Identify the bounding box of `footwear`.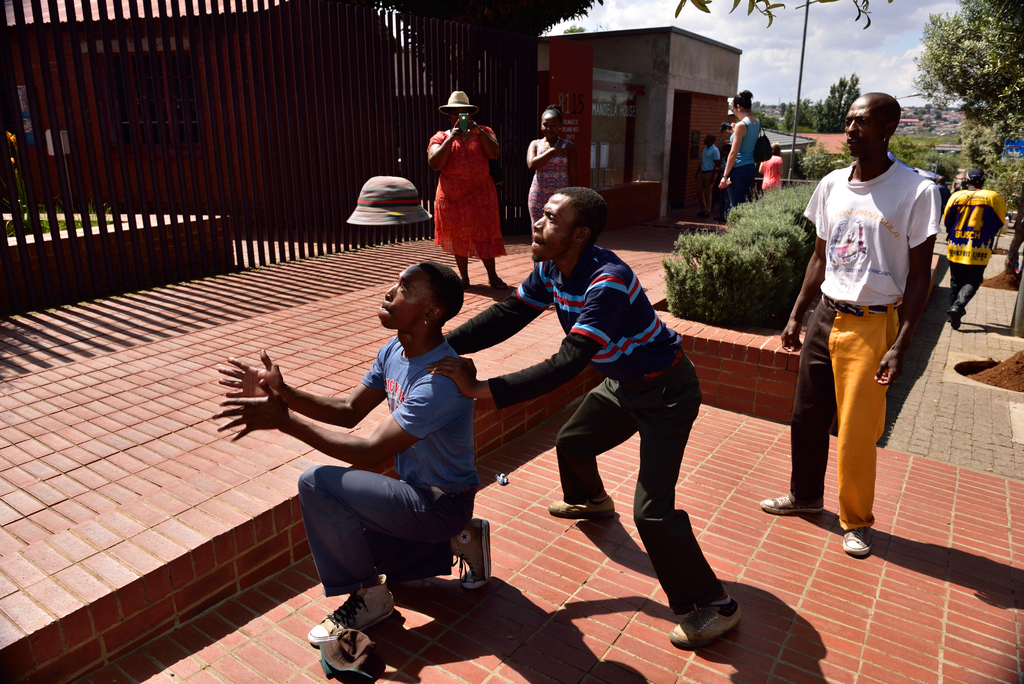
<bbox>758, 493, 826, 517</bbox>.
